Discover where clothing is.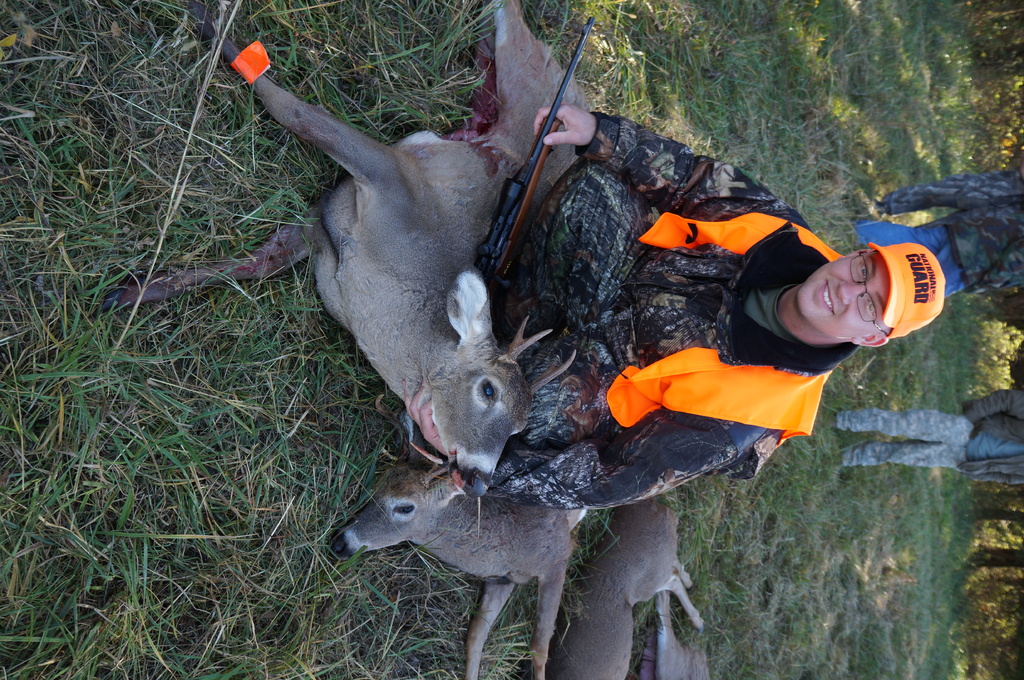
Discovered at 852/171/1023/299.
